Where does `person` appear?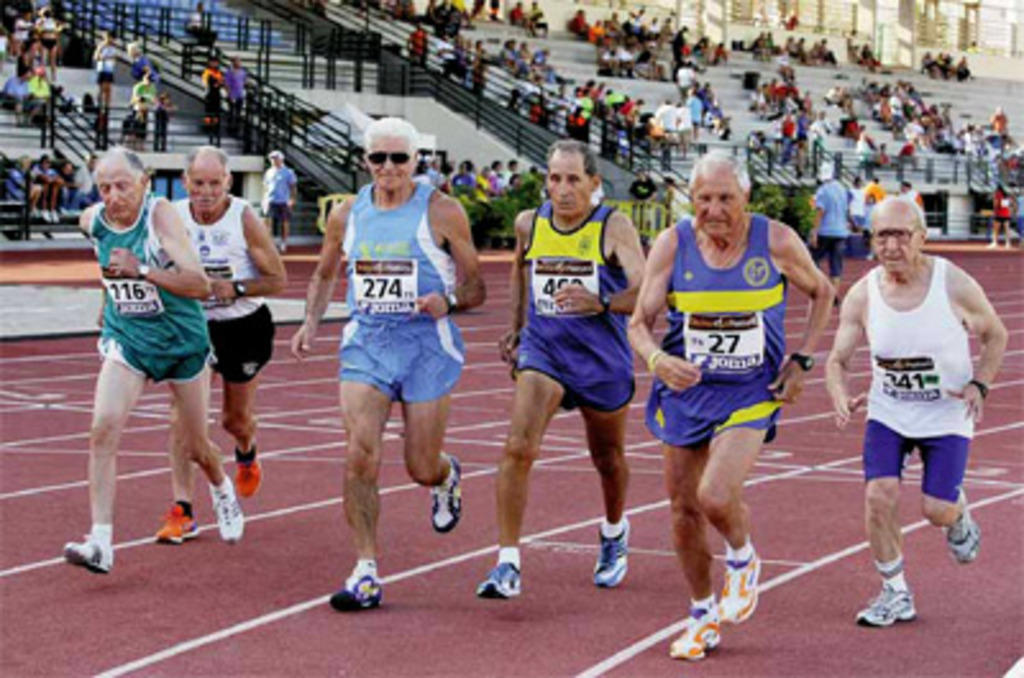
Appears at [128,67,156,113].
